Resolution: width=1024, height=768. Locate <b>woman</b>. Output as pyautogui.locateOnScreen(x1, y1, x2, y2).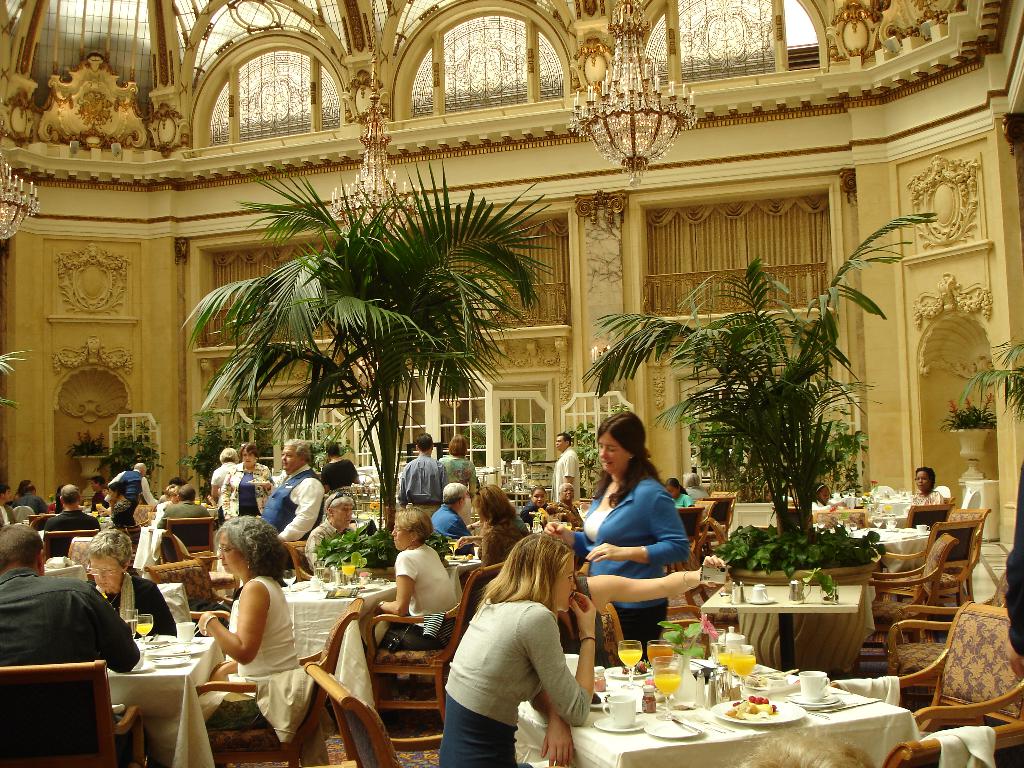
pyautogui.locateOnScreen(431, 481, 479, 556).
